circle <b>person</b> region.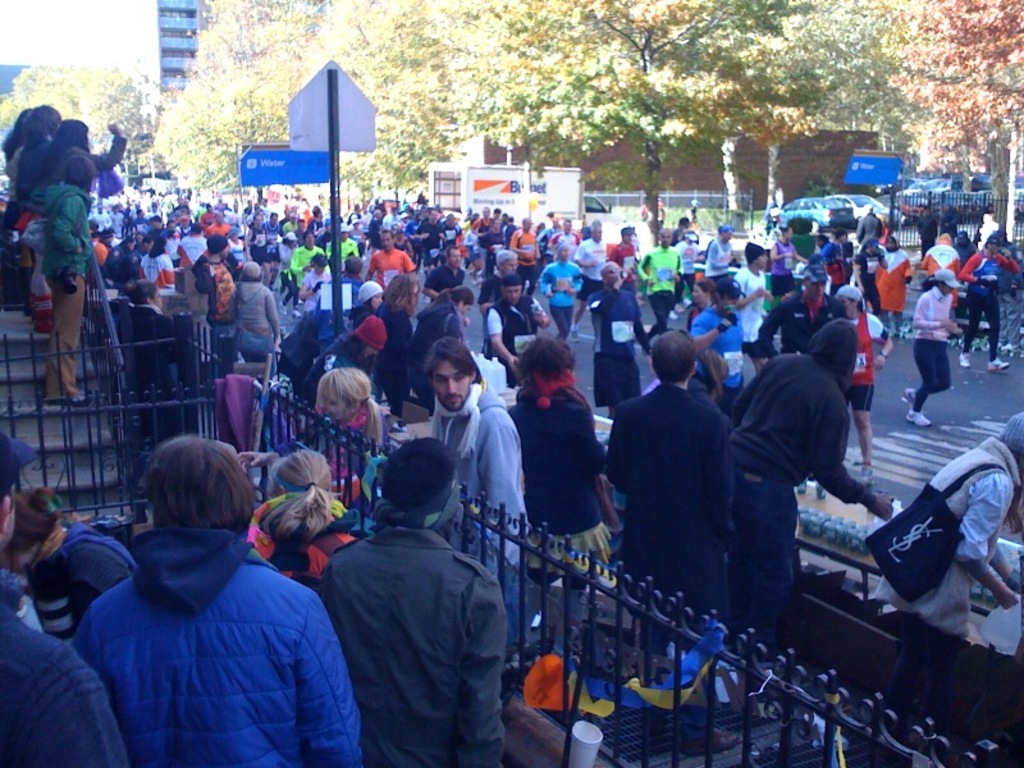
Region: <bbox>507, 332, 618, 655</bbox>.
